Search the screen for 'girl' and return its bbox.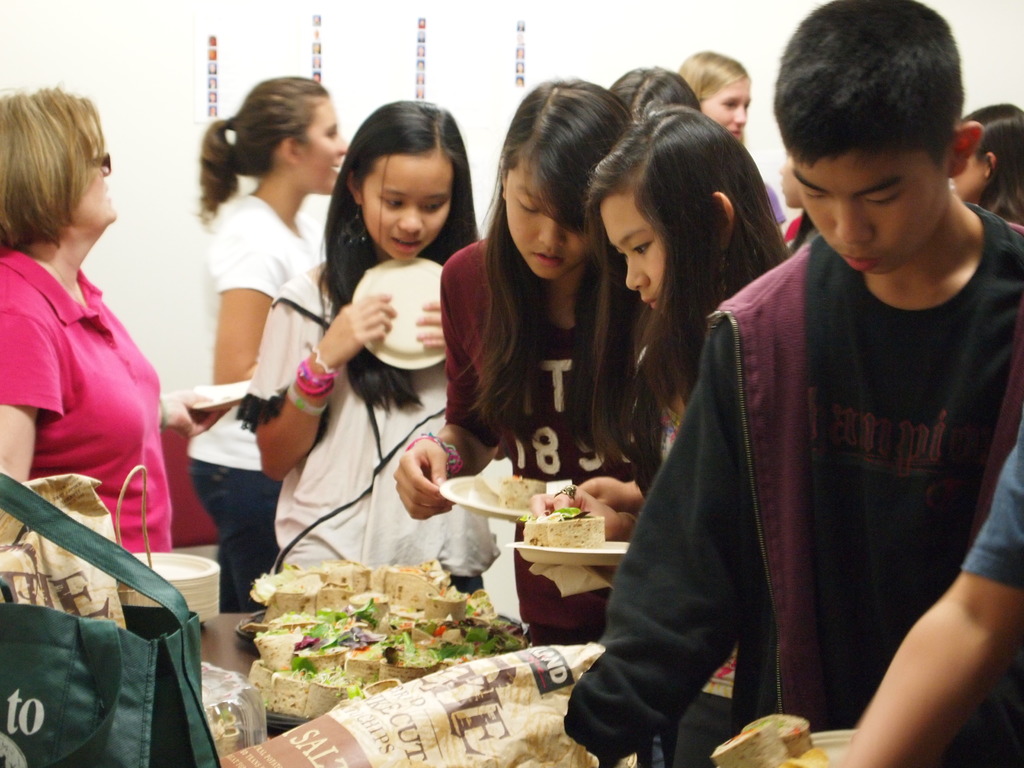
Found: left=187, top=76, right=351, bottom=611.
